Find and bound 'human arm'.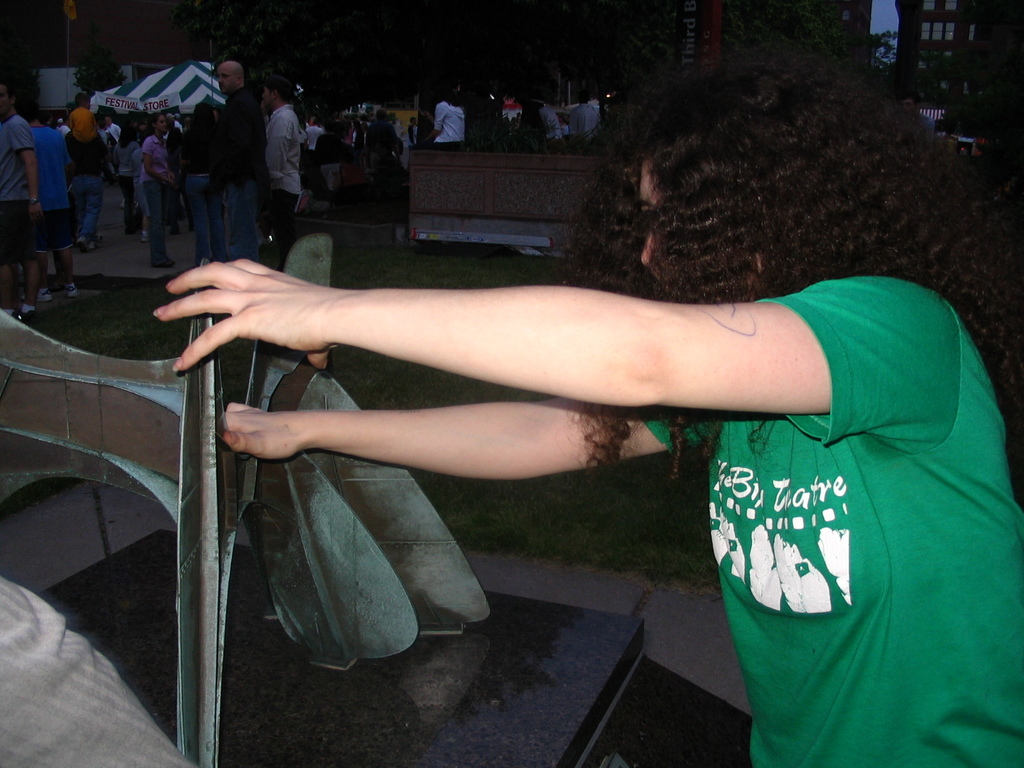
Bound: detection(431, 107, 447, 140).
